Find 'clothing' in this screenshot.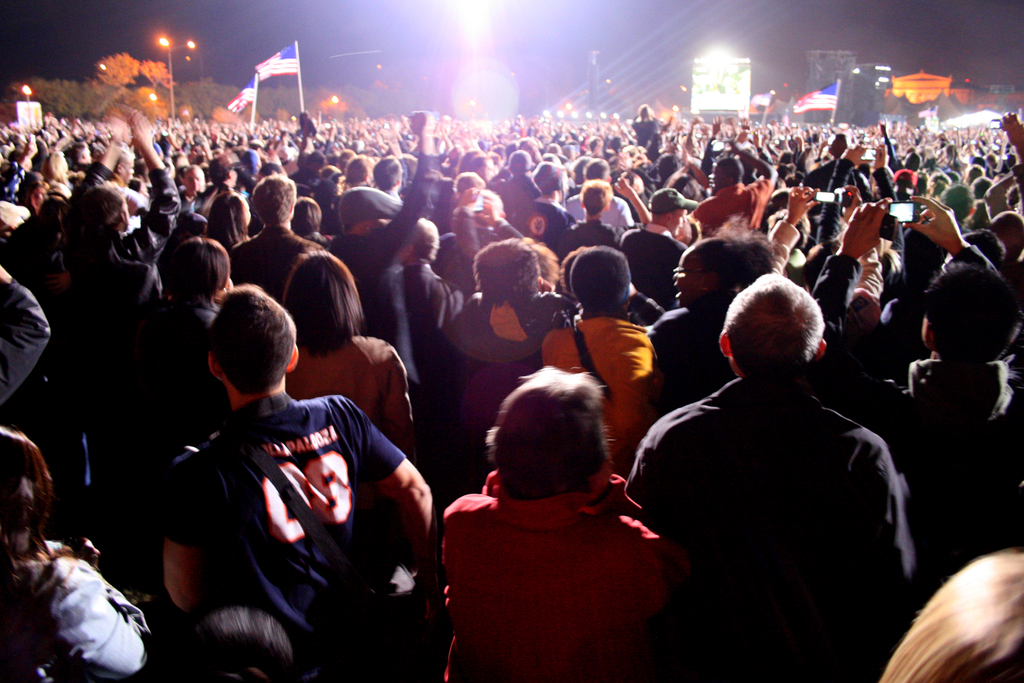
The bounding box for 'clothing' is [633, 126, 667, 168].
